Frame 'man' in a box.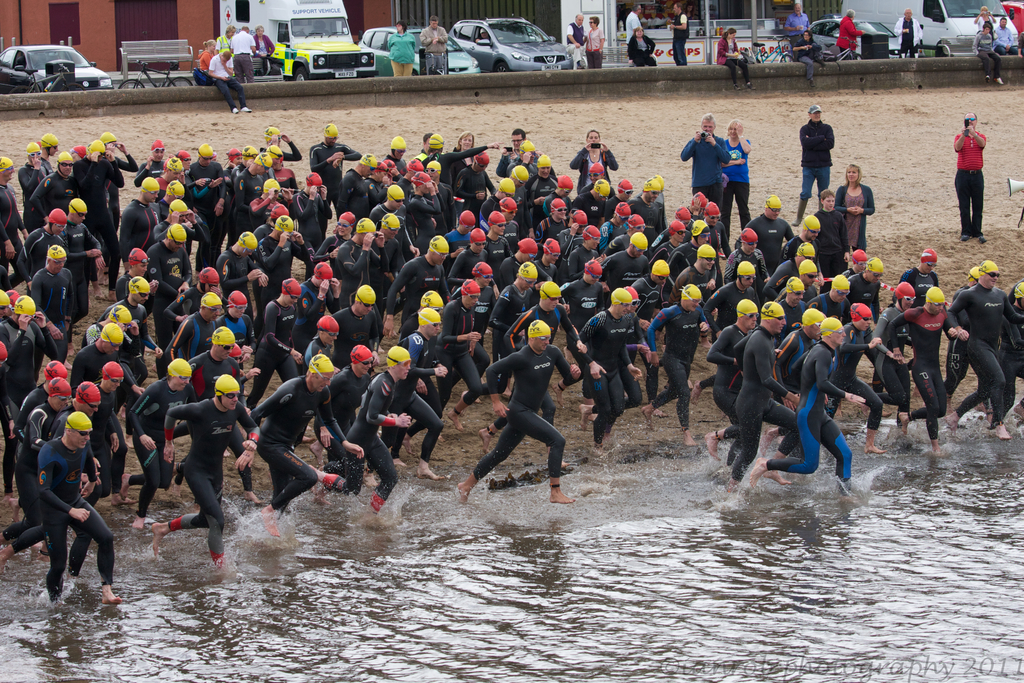
box=[303, 347, 412, 520].
